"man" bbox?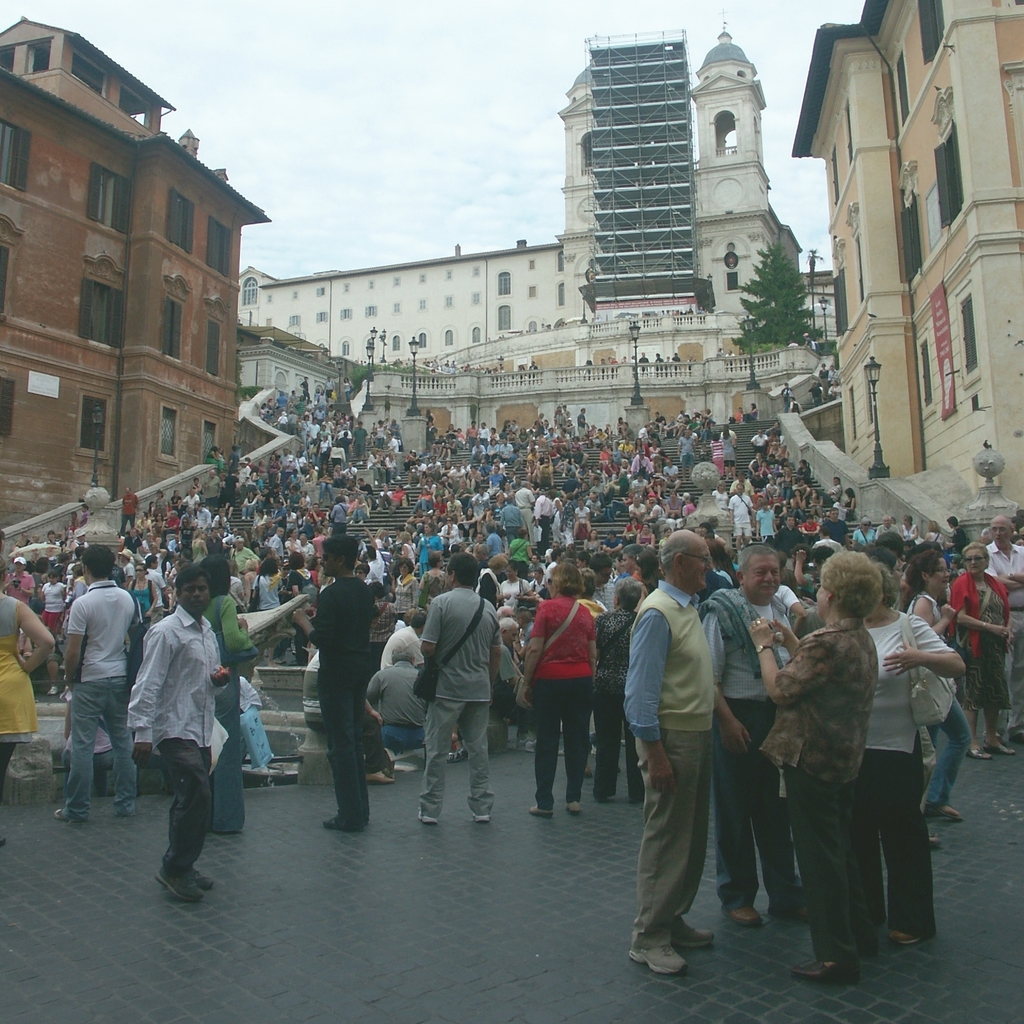
(501, 442, 513, 463)
